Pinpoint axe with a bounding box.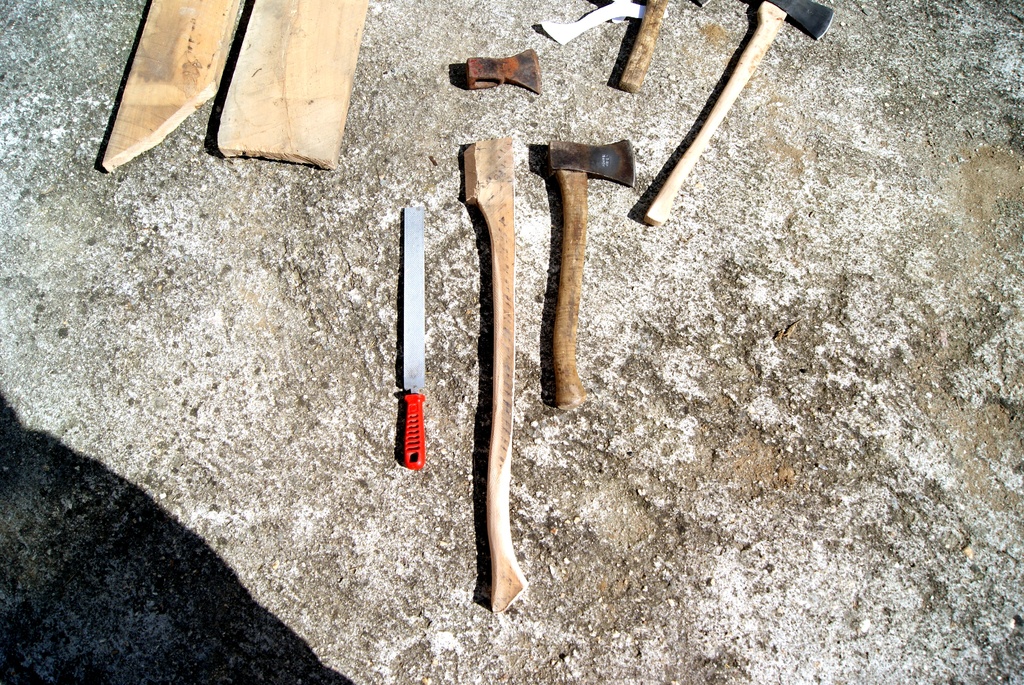
544,136,640,412.
